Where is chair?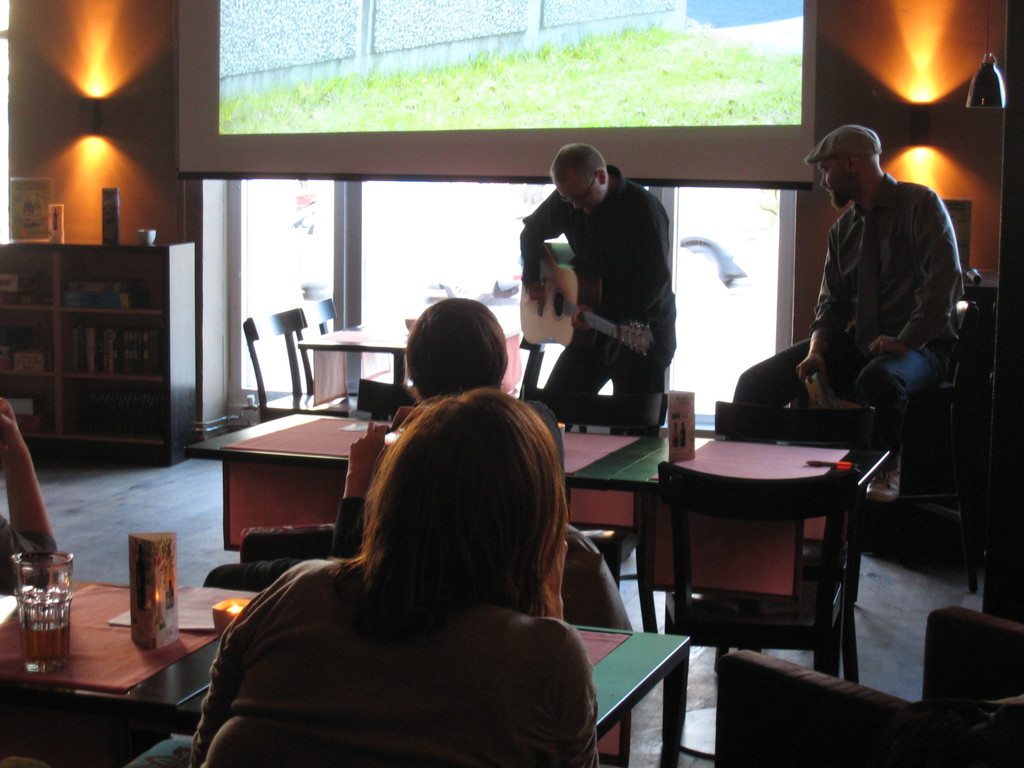
left=513, top=335, right=550, bottom=408.
